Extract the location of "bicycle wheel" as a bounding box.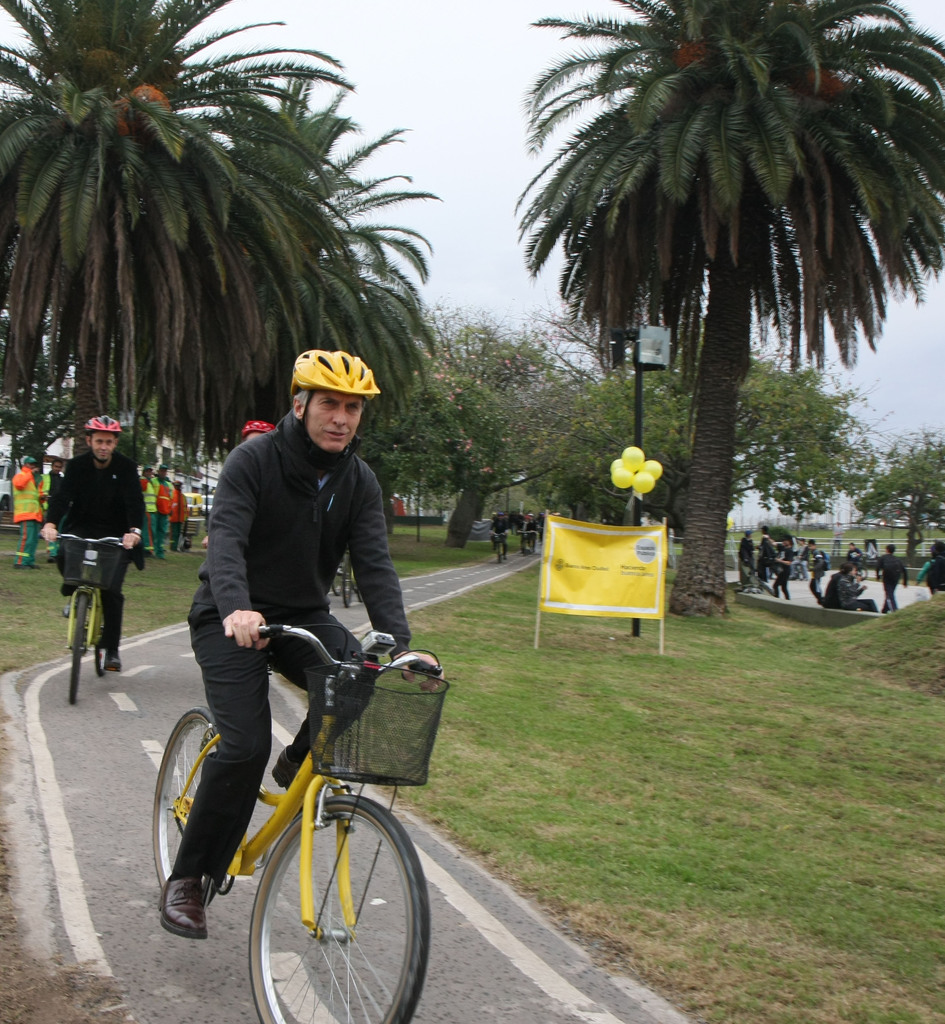
pyautogui.locateOnScreen(68, 590, 90, 711).
